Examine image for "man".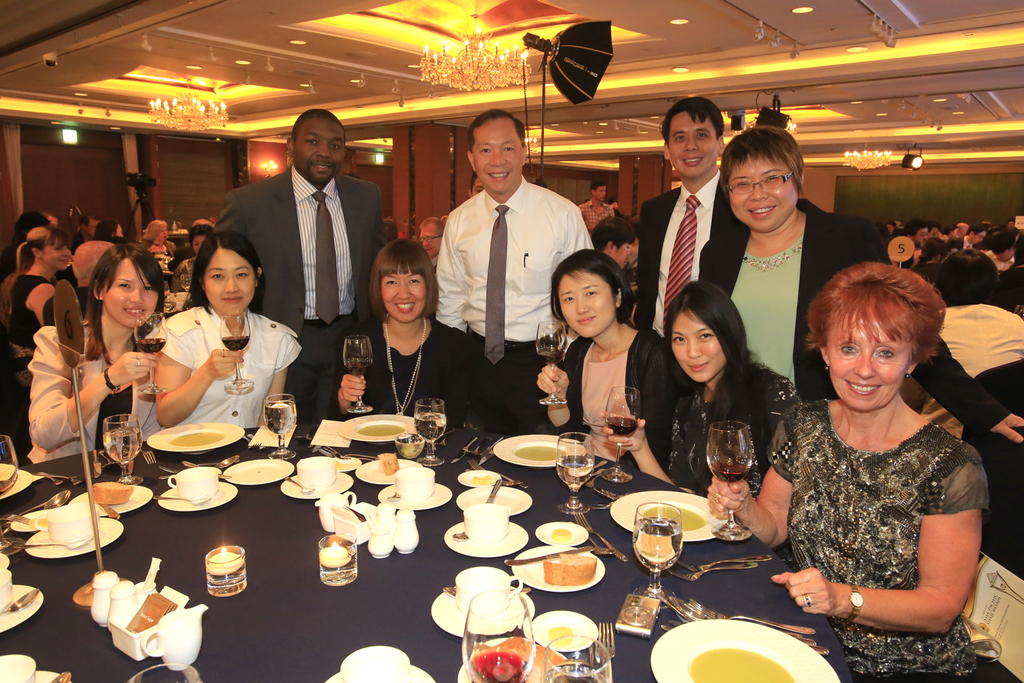
Examination result: 209:110:386:433.
